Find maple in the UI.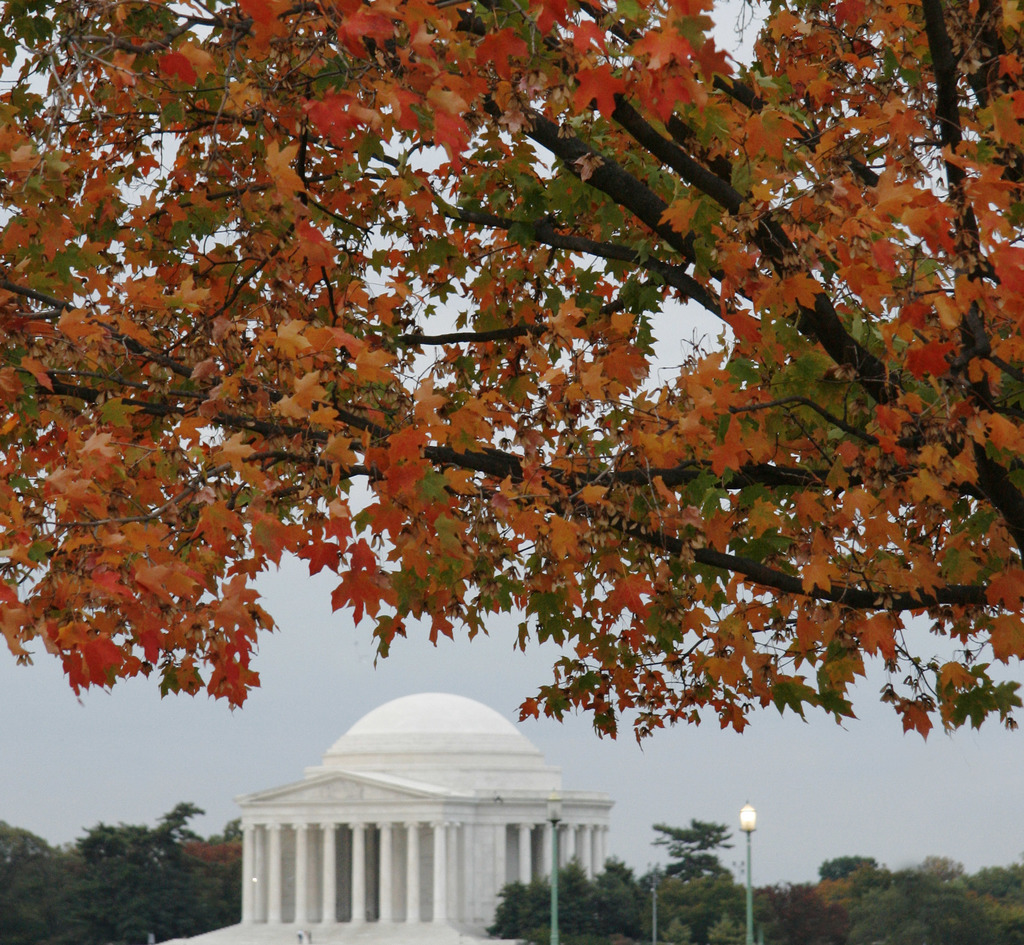
UI element at 892 701 934 741.
